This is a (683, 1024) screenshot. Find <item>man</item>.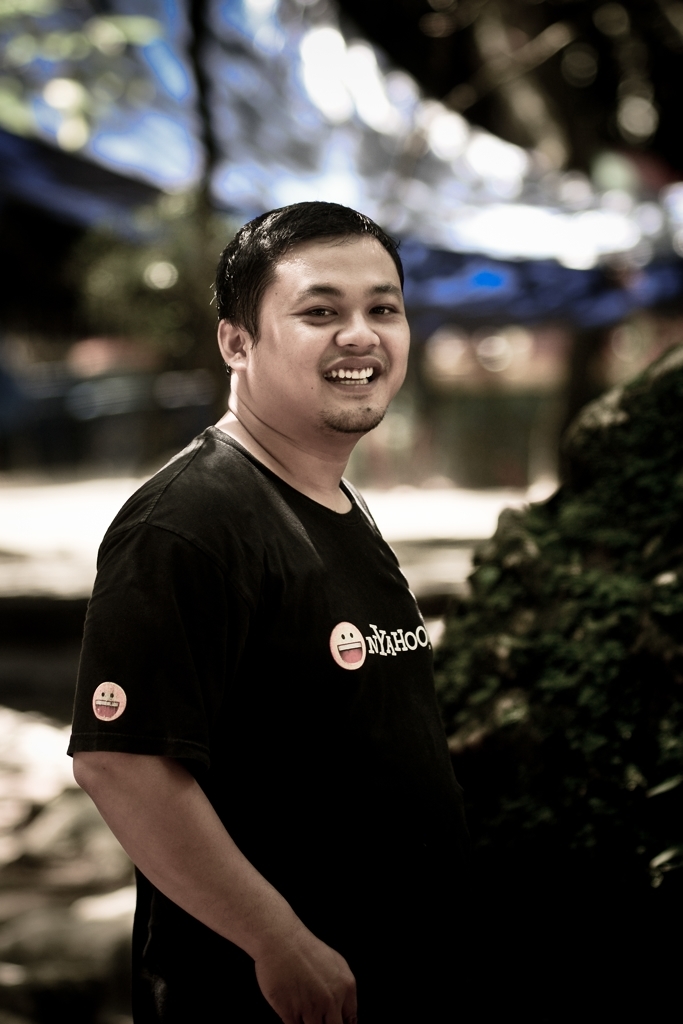
Bounding box: x1=62, y1=131, x2=480, y2=1023.
